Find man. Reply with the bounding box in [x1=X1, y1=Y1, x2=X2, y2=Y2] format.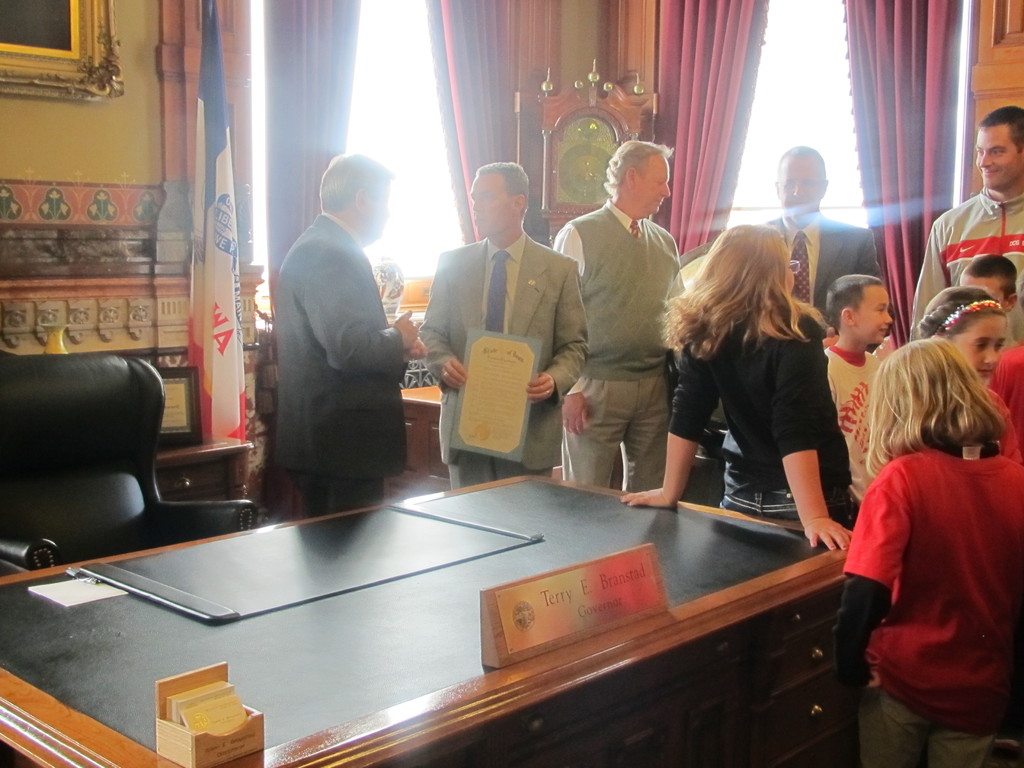
[x1=266, y1=150, x2=425, y2=515].
